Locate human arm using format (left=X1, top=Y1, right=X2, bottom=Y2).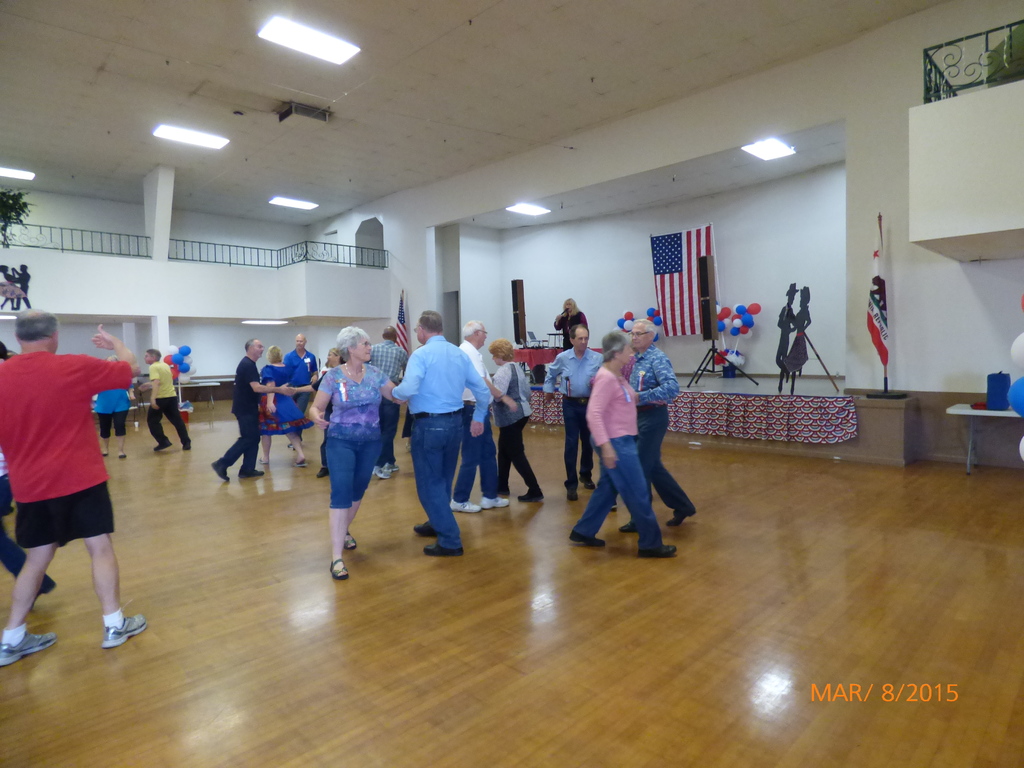
(left=294, top=365, right=339, bottom=438).
